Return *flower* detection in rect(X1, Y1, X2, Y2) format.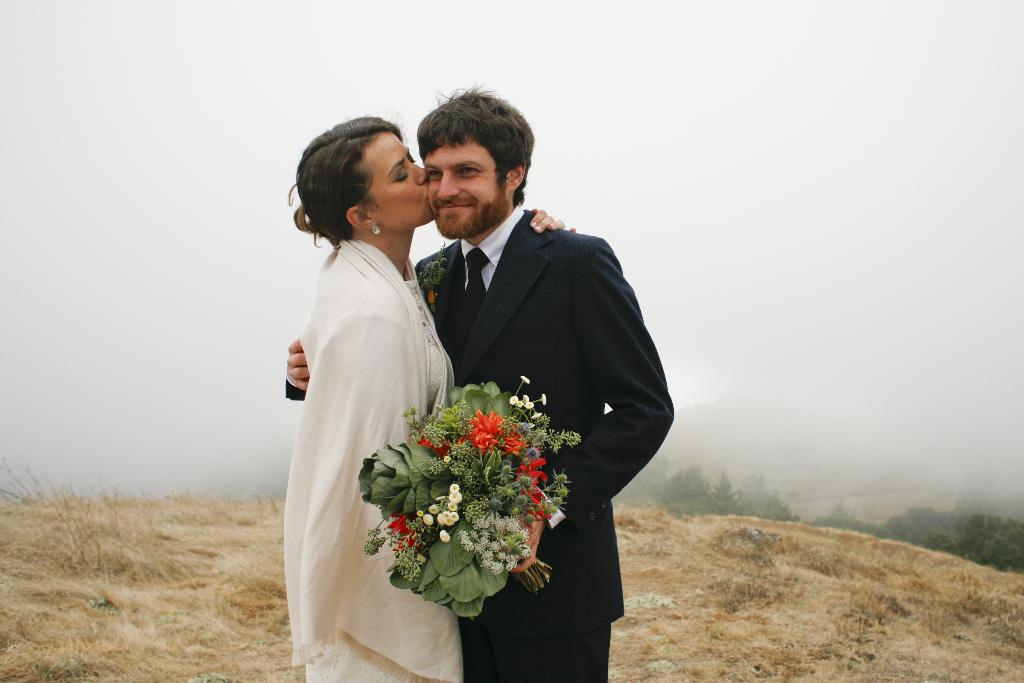
rect(541, 393, 549, 406).
